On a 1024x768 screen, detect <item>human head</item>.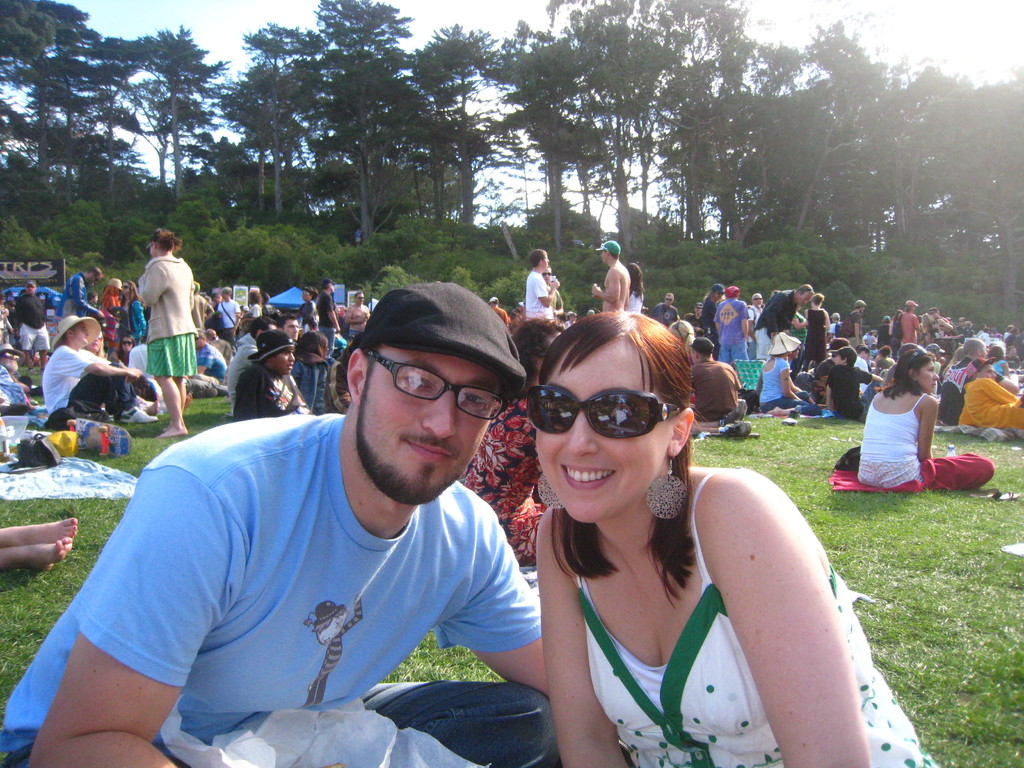
select_region(694, 303, 704, 323).
